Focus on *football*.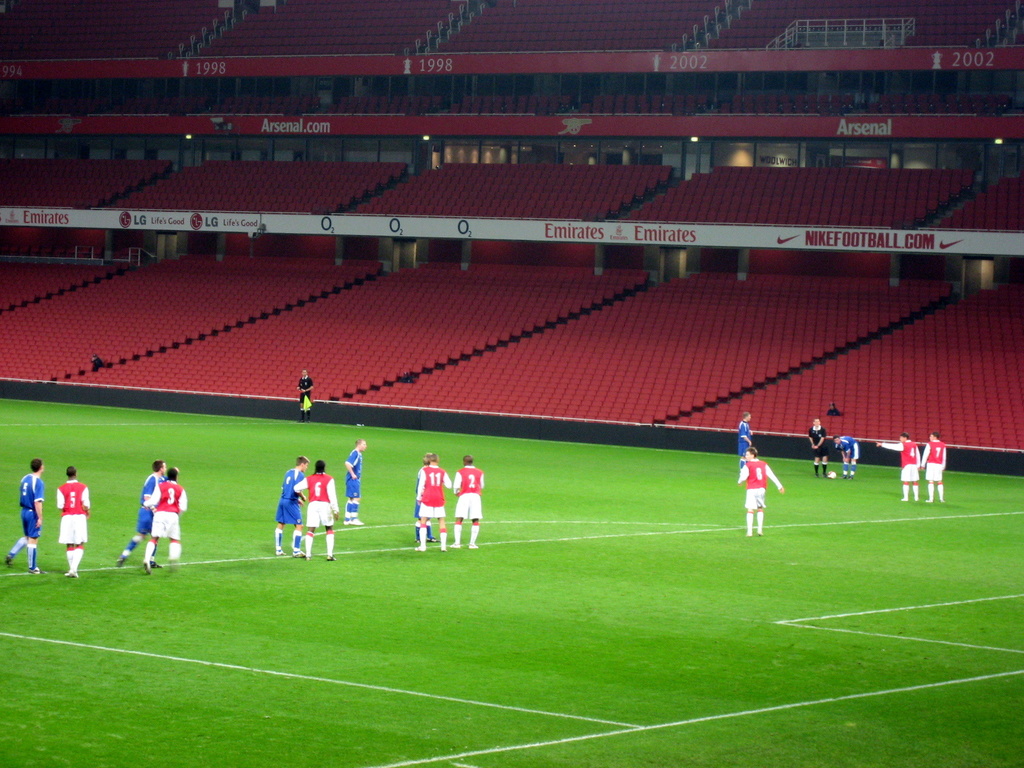
Focused at (828, 470, 837, 479).
